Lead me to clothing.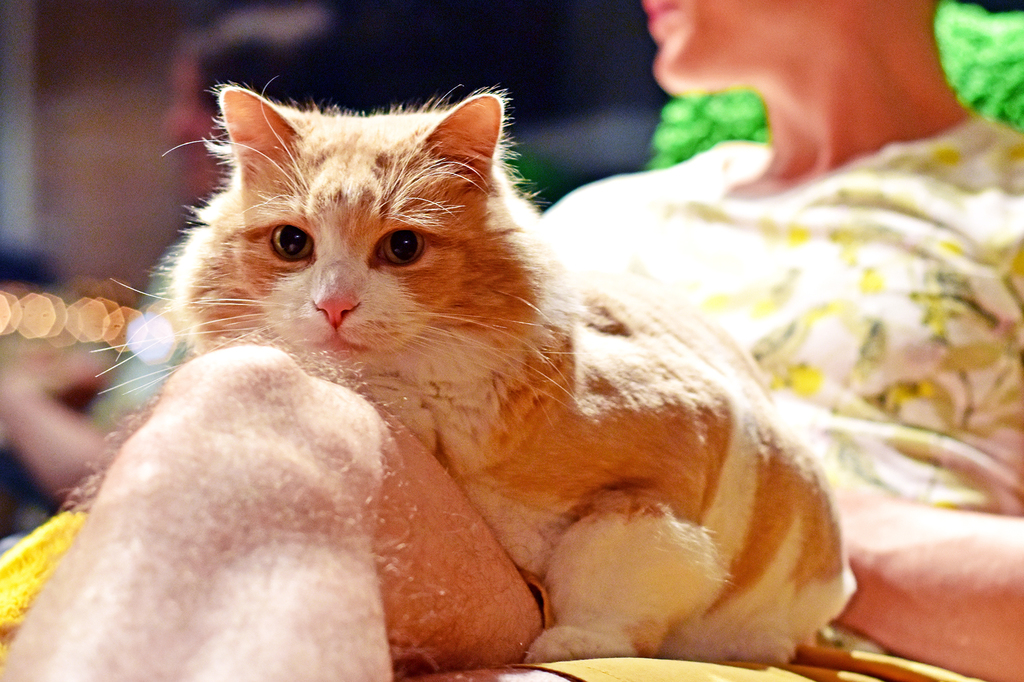
Lead to box=[532, 141, 1023, 681].
